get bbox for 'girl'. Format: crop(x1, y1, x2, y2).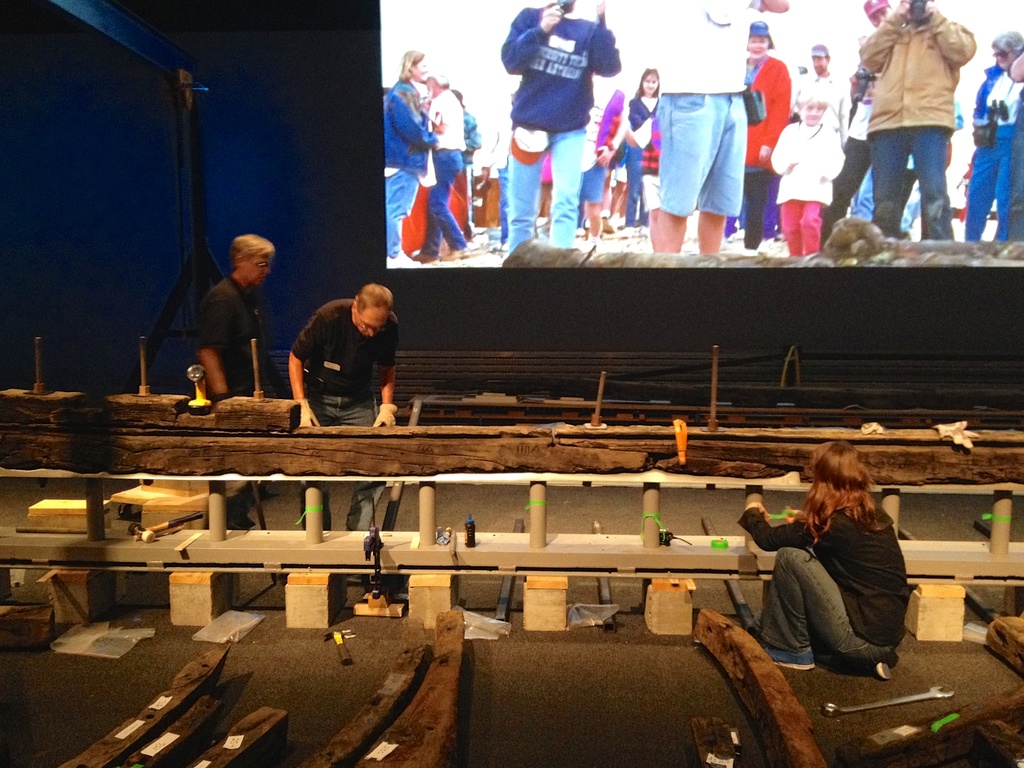
crop(738, 436, 912, 685).
